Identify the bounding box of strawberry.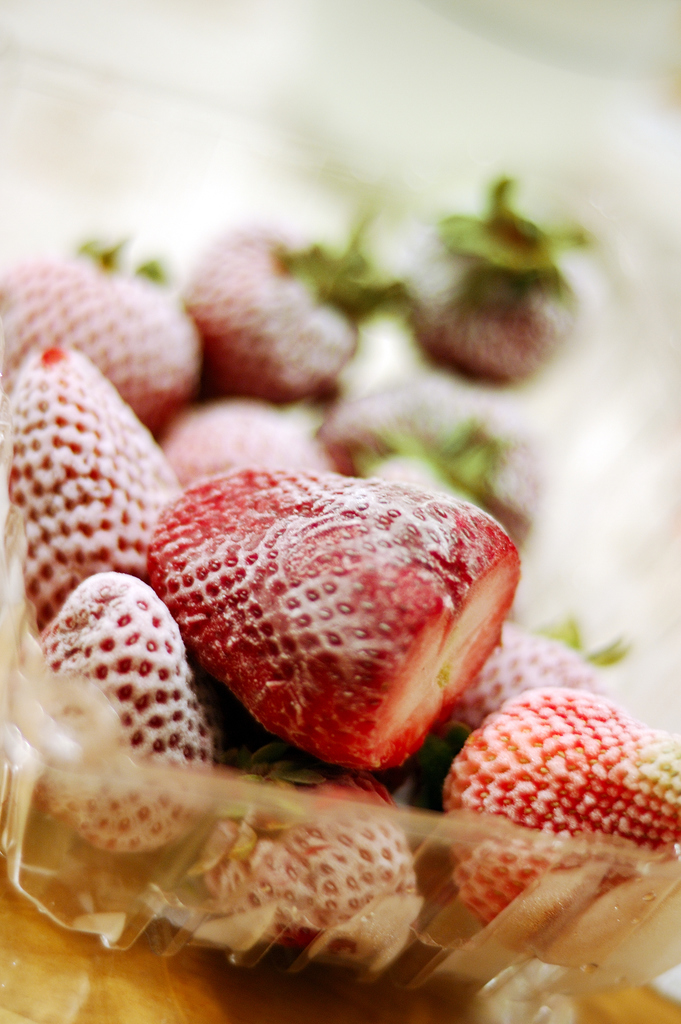
l=144, t=460, r=512, b=756.
